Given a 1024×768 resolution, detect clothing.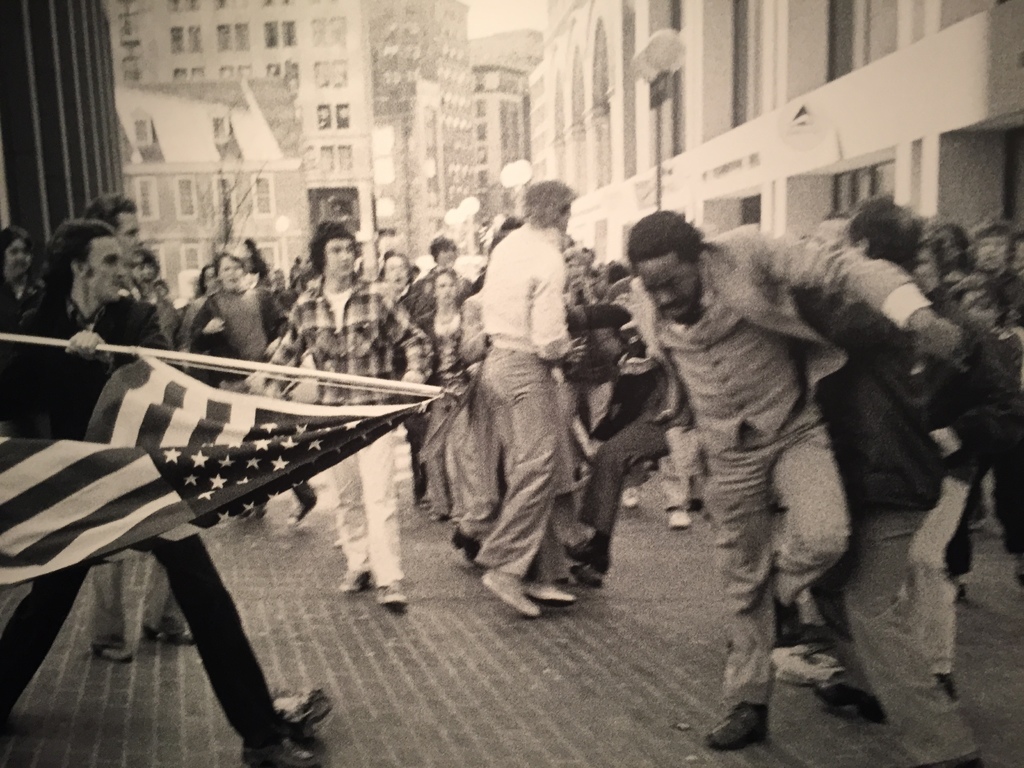
{"x1": 269, "y1": 291, "x2": 287, "y2": 340}.
